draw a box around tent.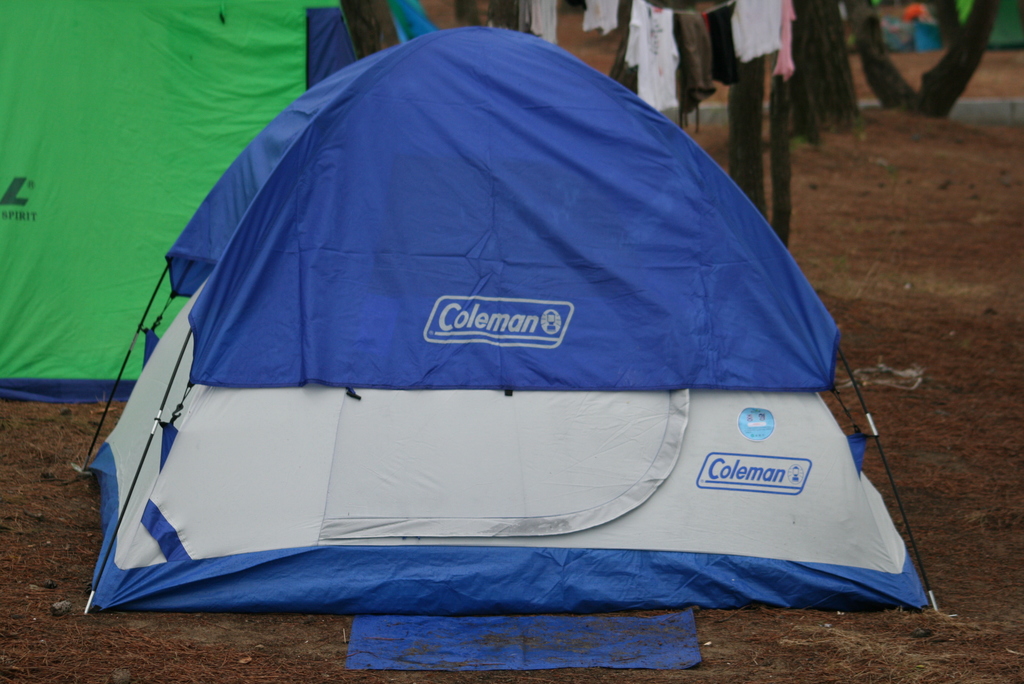
(left=0, top=0, right=448, bottom=421).
